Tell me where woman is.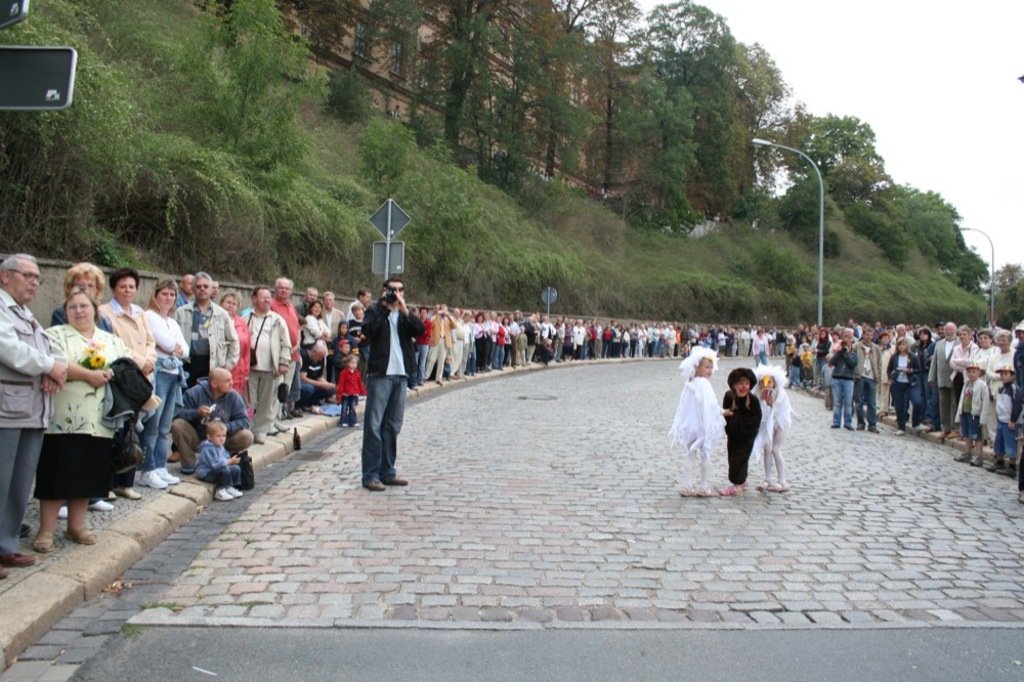
woman is at box=[145, 278, 191, 488].
